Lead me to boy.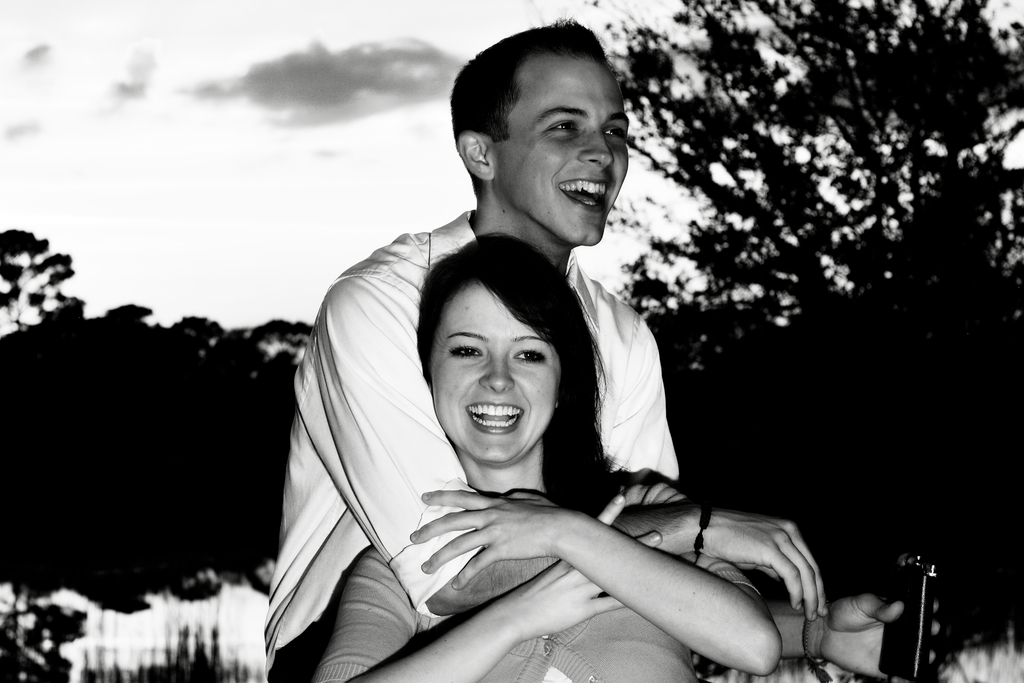
Lead to 364/108/699/509.
